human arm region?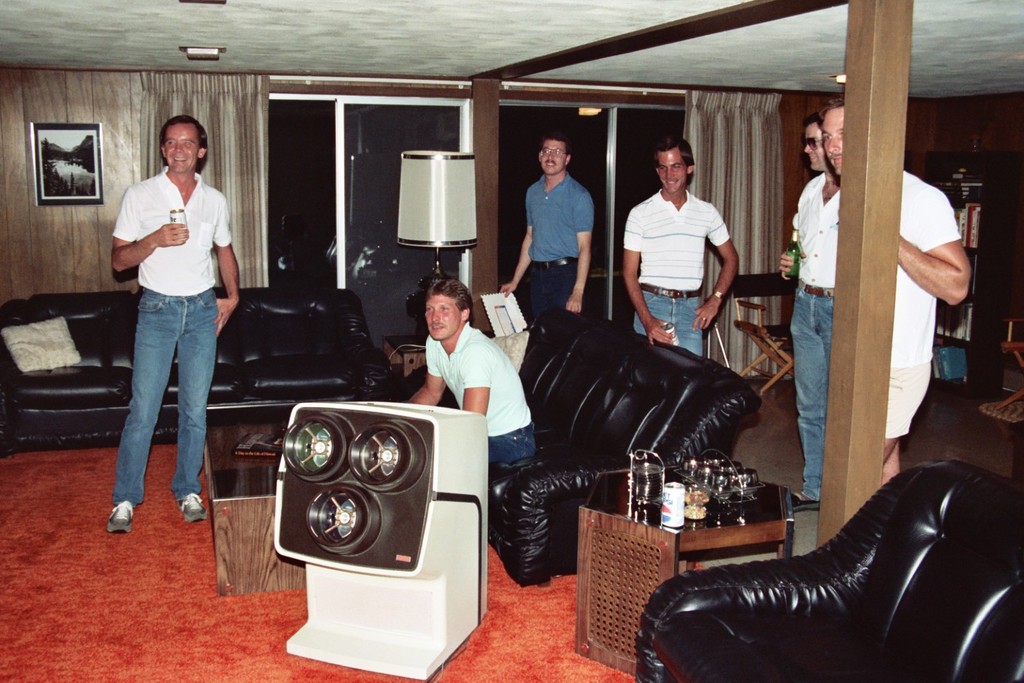
<region>623, 203, 679, 345</region>
